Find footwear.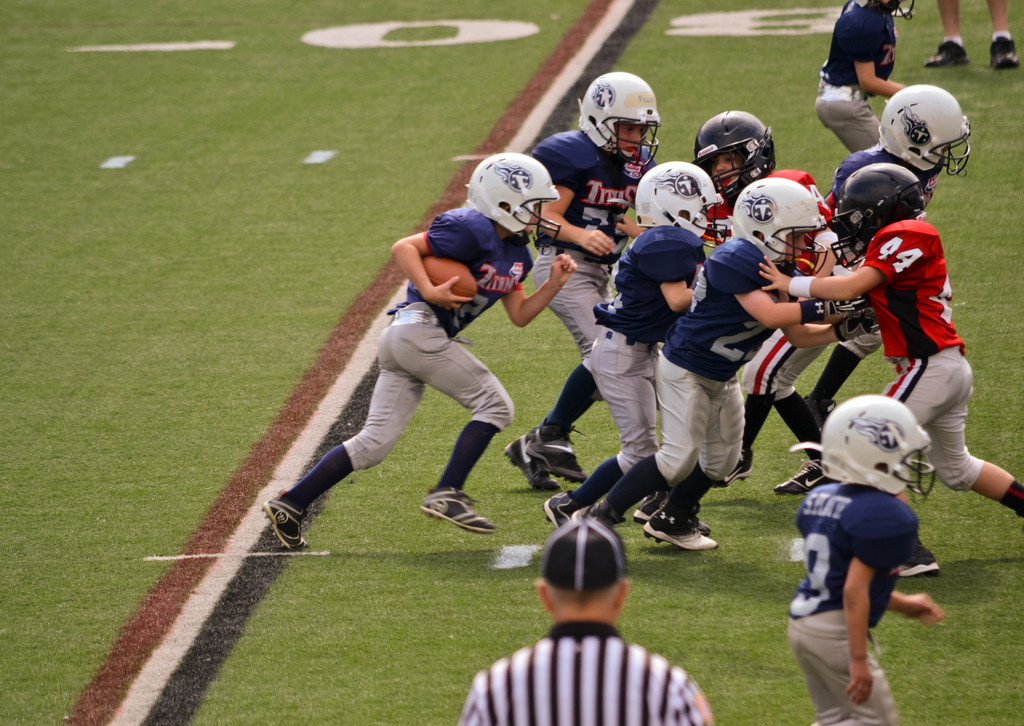
(522, 426, 589, 482).
